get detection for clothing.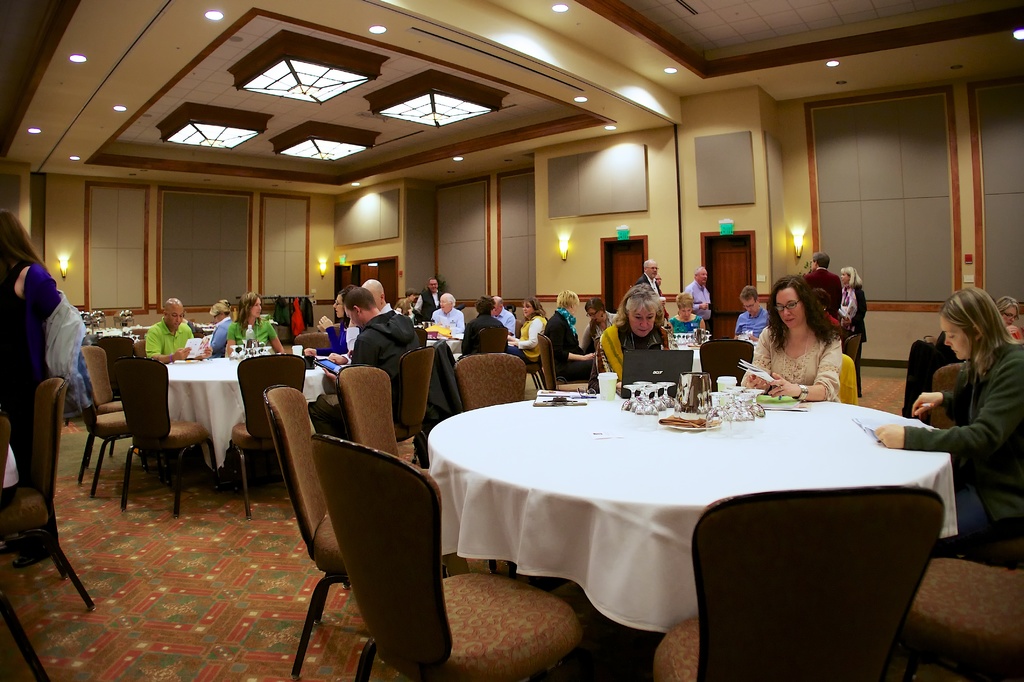
Detection: (751,327,866,400).
